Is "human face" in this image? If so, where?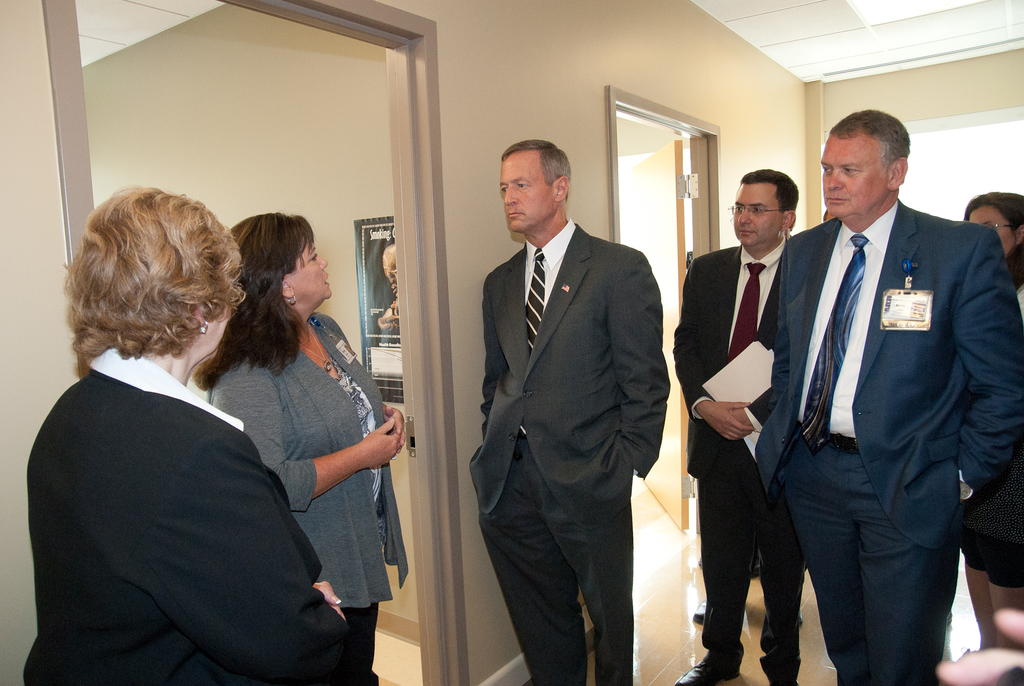
Yes, at x1=820, y1=134, x2=886, y2=219.
